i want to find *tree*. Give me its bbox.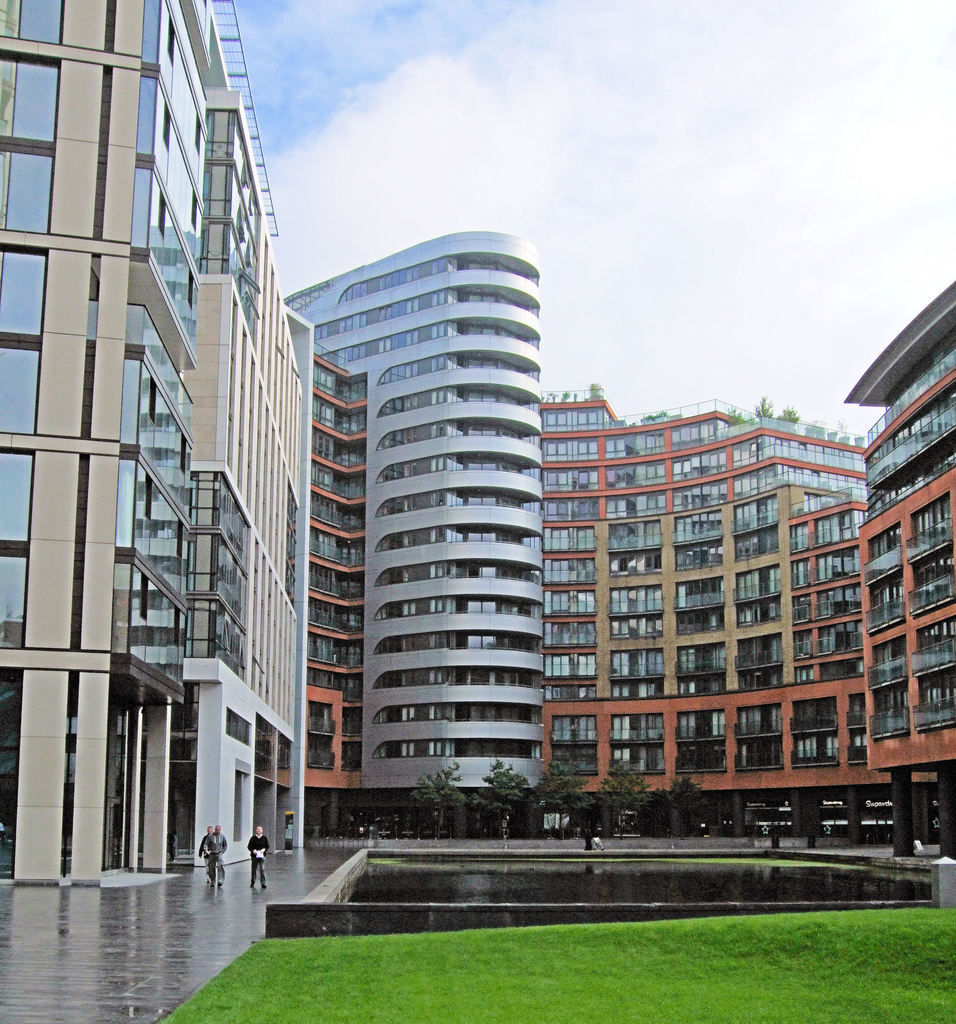
(x1=477, y1=760, x2=525, y2=836).
